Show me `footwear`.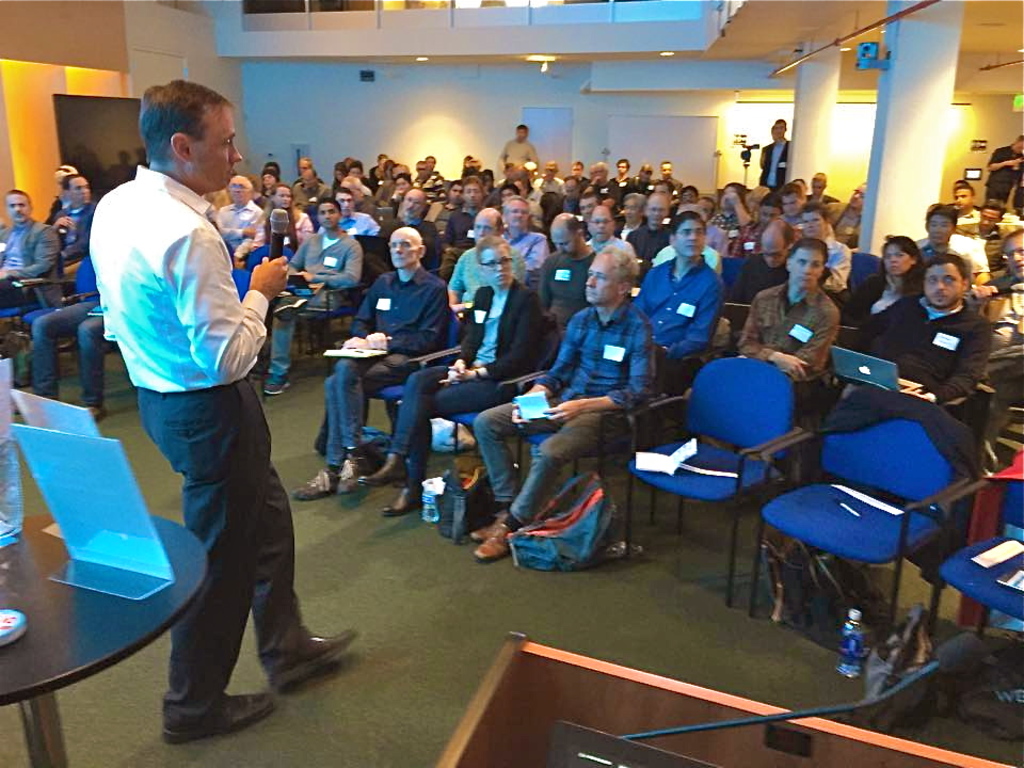
`footwear` is here: [266,628,355,702].
